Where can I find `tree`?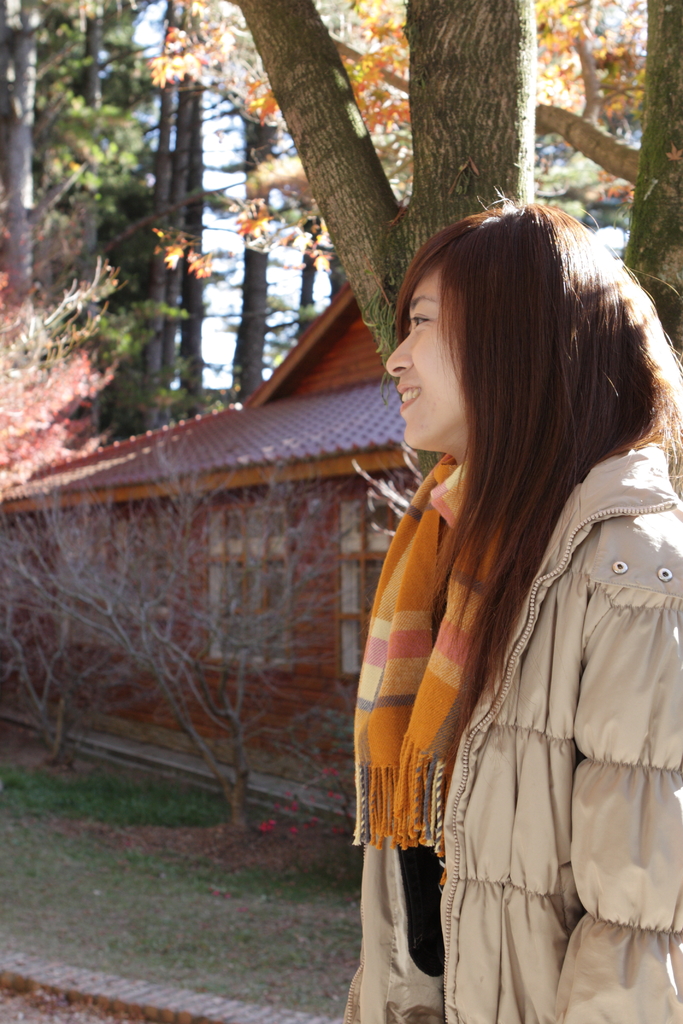
You can find it at 0 186 144 494.
